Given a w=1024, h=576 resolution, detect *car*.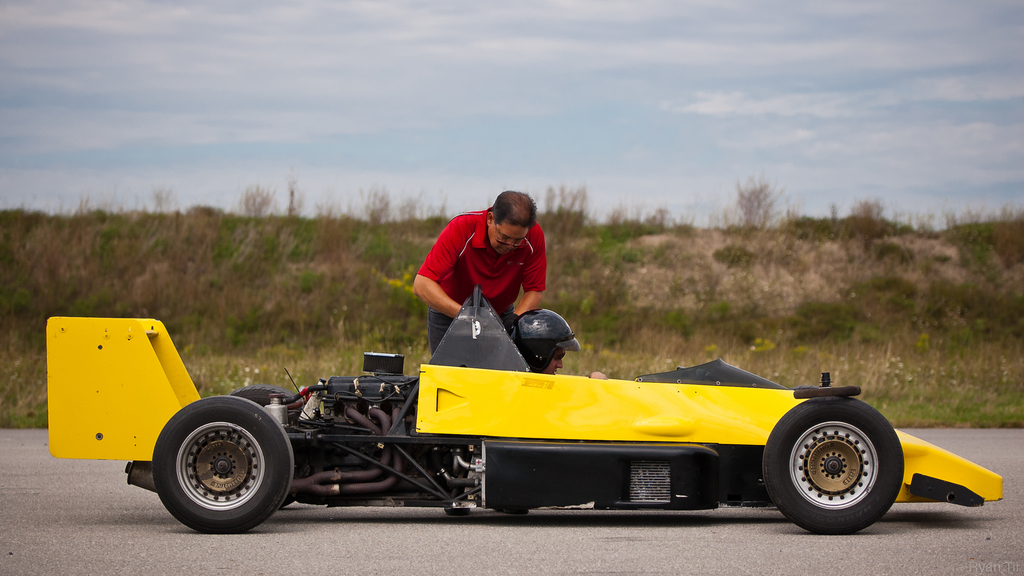
pyautogui.locateOnScreen(45, 284, 1007, 540).
